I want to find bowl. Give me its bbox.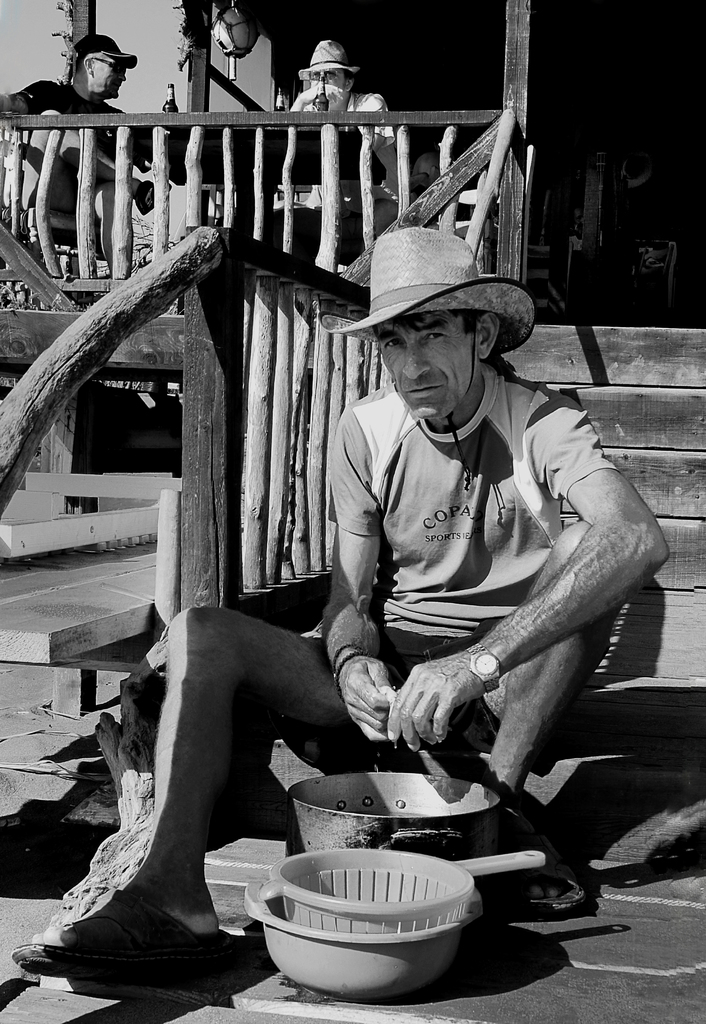
<box>240,883,483,980</box>.
